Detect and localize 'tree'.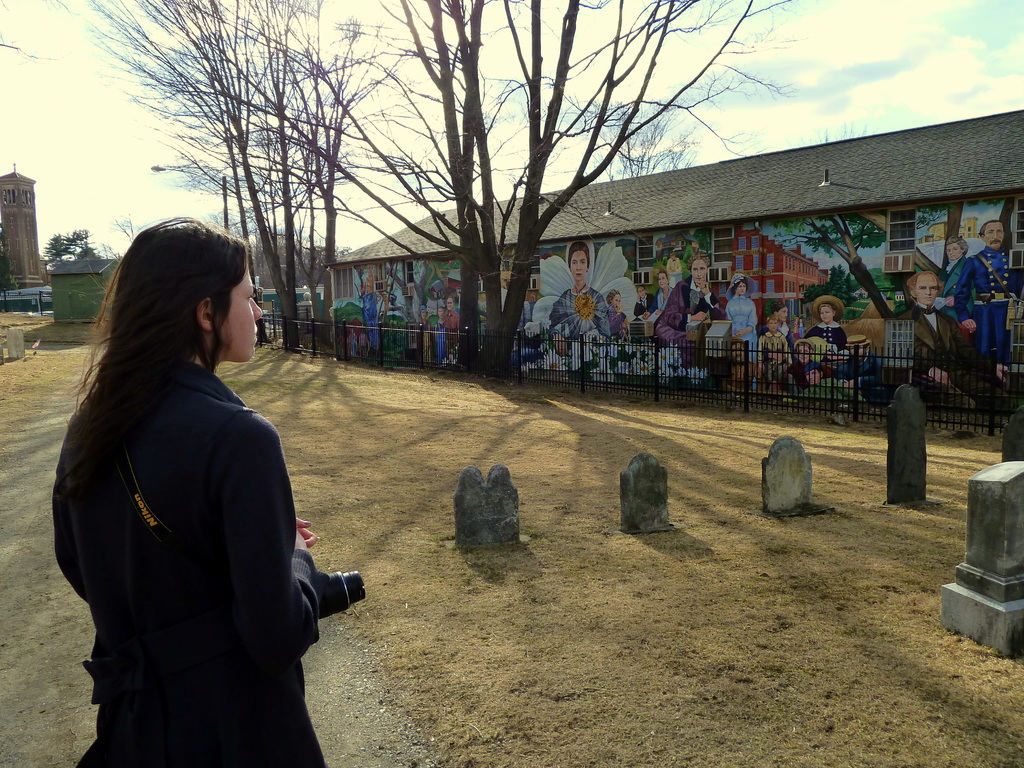
Localized at rect(38, 220, 96, 266).
